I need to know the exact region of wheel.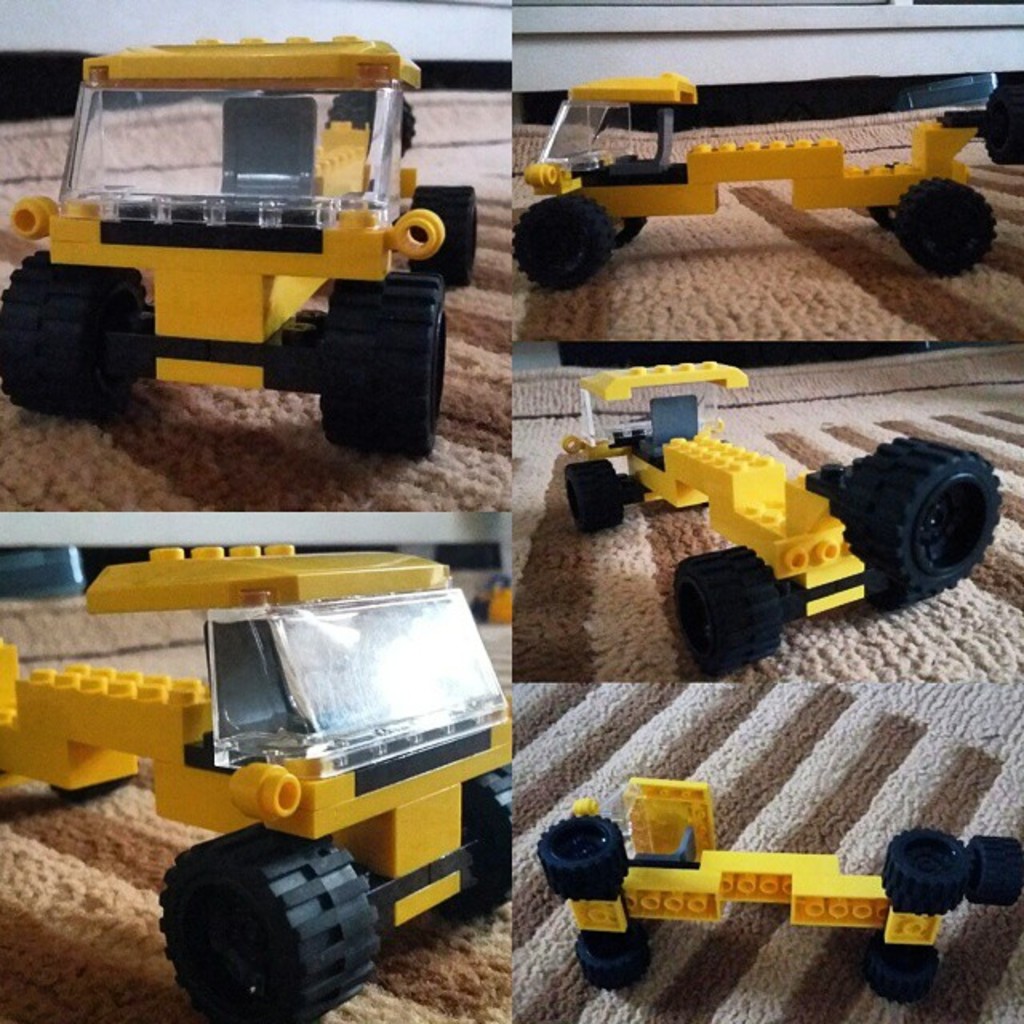
Region: 834:437:1005:622.
